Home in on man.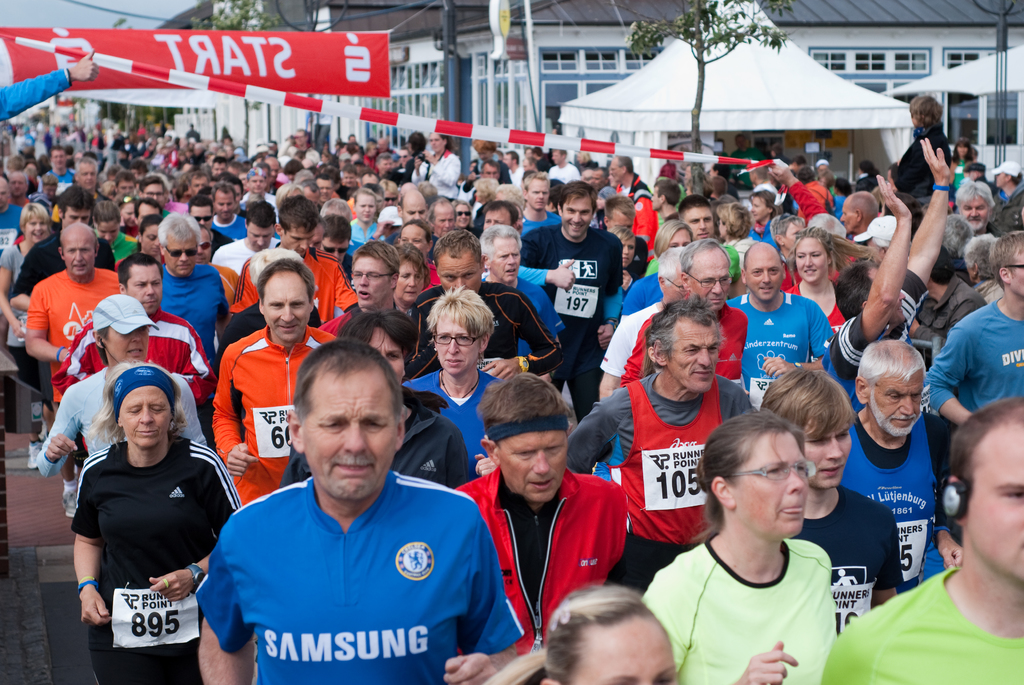
Homed in at bbox(608, 155, 658, 248).
